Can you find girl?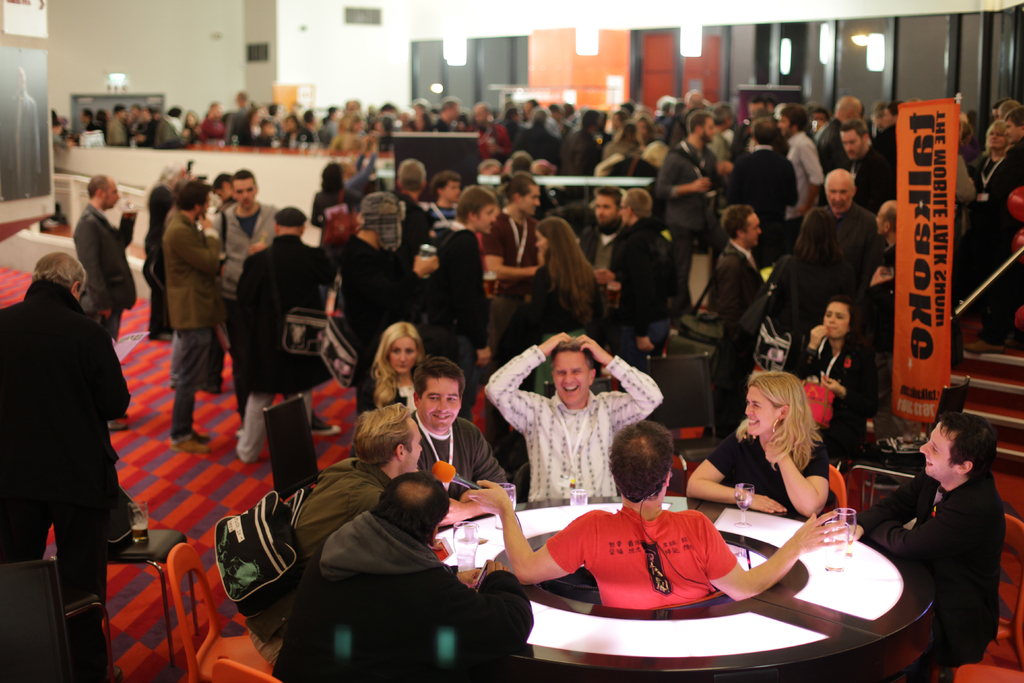
Yes, bounding box: crop(680, 367, 833, 525).
